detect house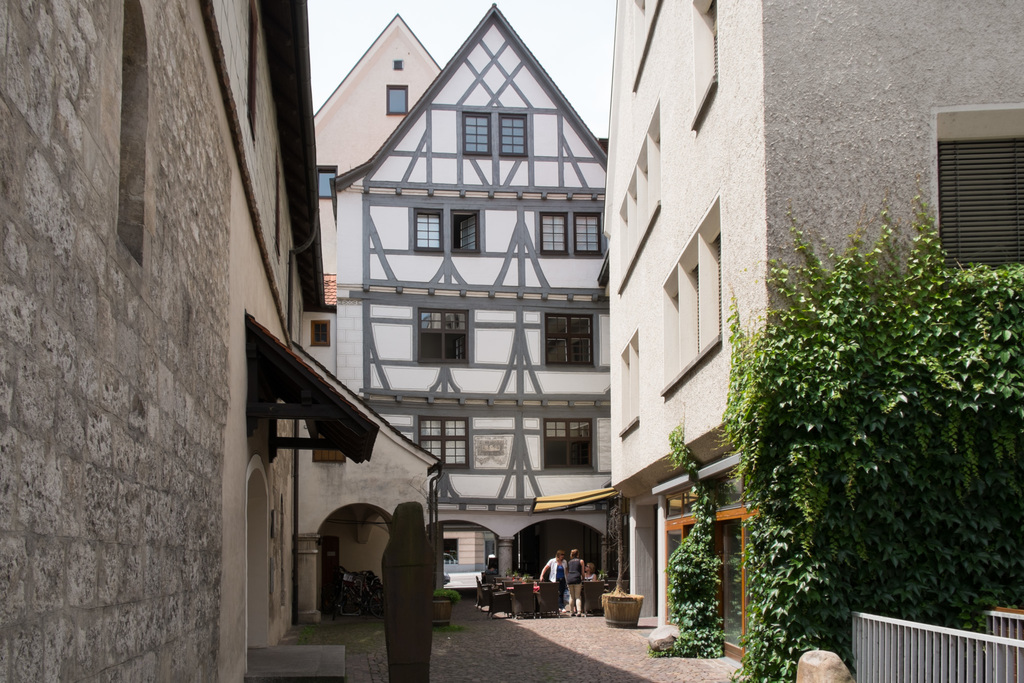
Rect(0, 0, 444, 682)
